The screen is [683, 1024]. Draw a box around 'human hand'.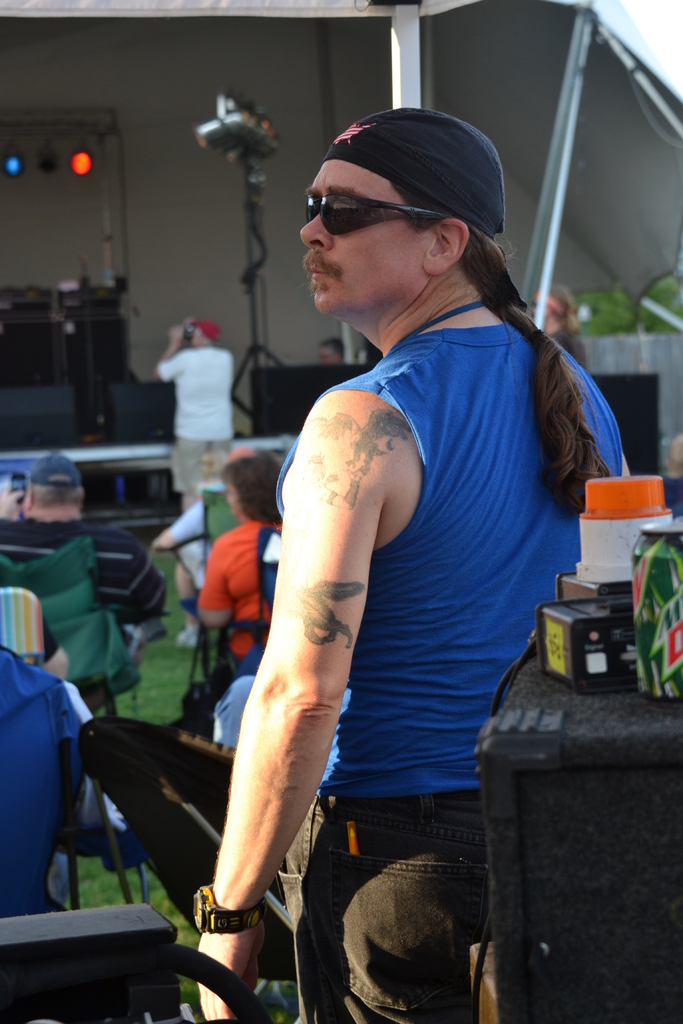
bbox=[195, 918, 268, 1023].
